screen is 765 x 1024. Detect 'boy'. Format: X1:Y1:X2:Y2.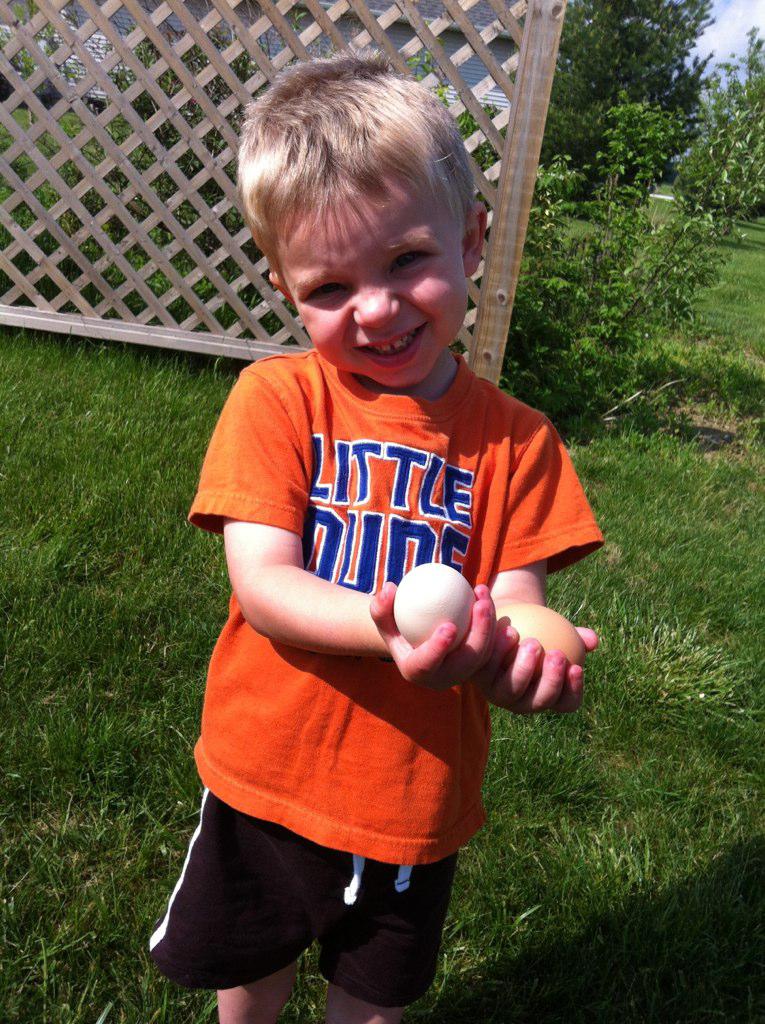
137:41:608:1021.
